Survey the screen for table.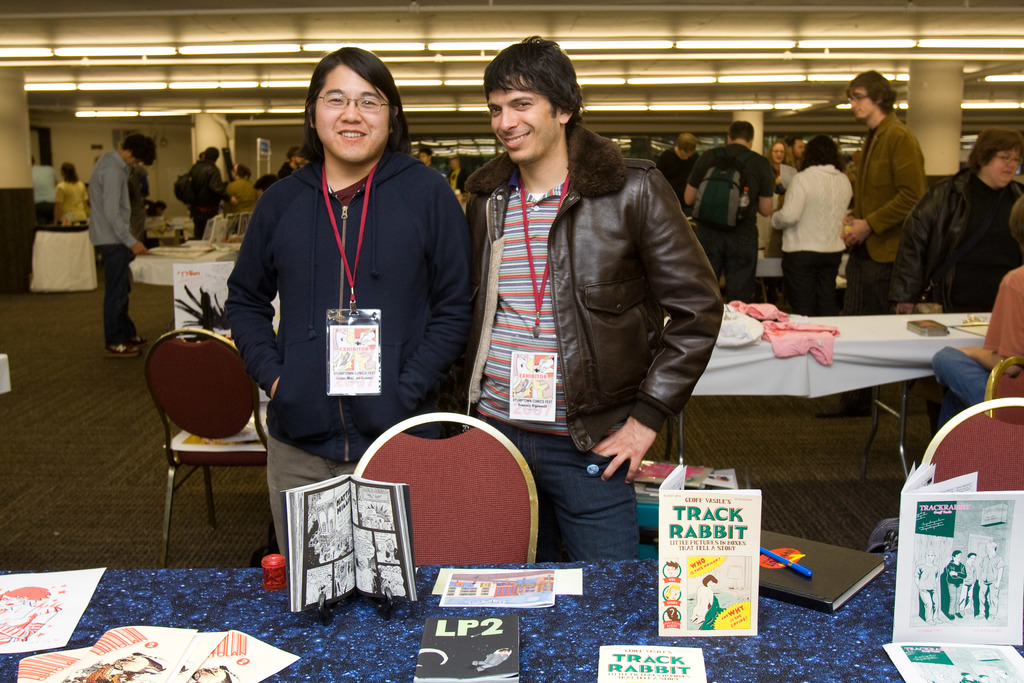
Survey found: [643, 299, 1006, 533].
